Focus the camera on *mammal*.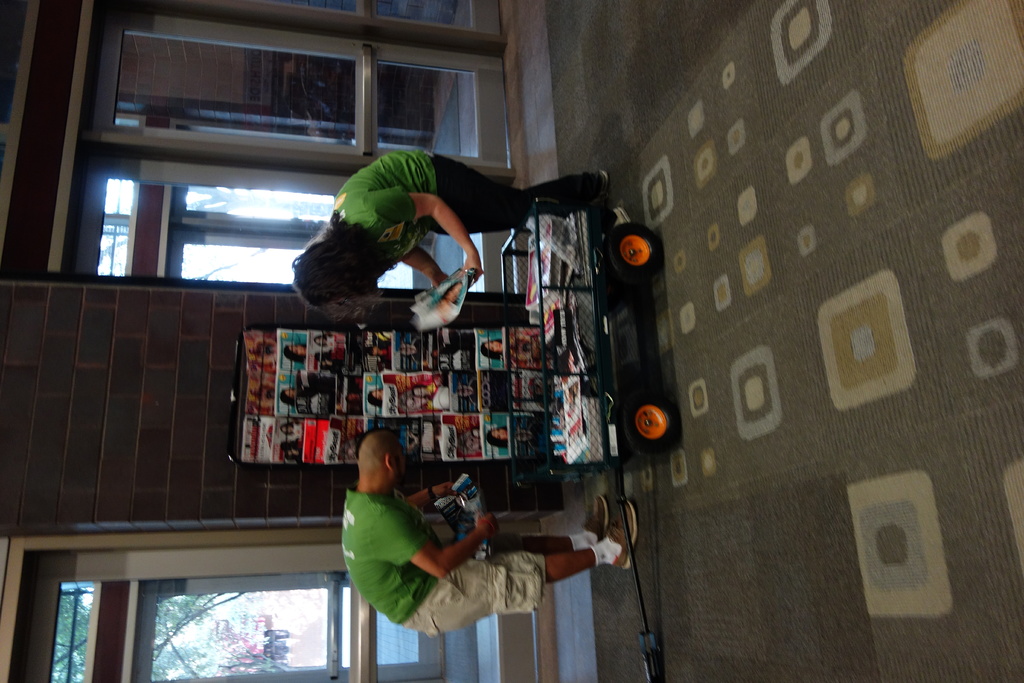
Focus region: 336 435 641 636.
